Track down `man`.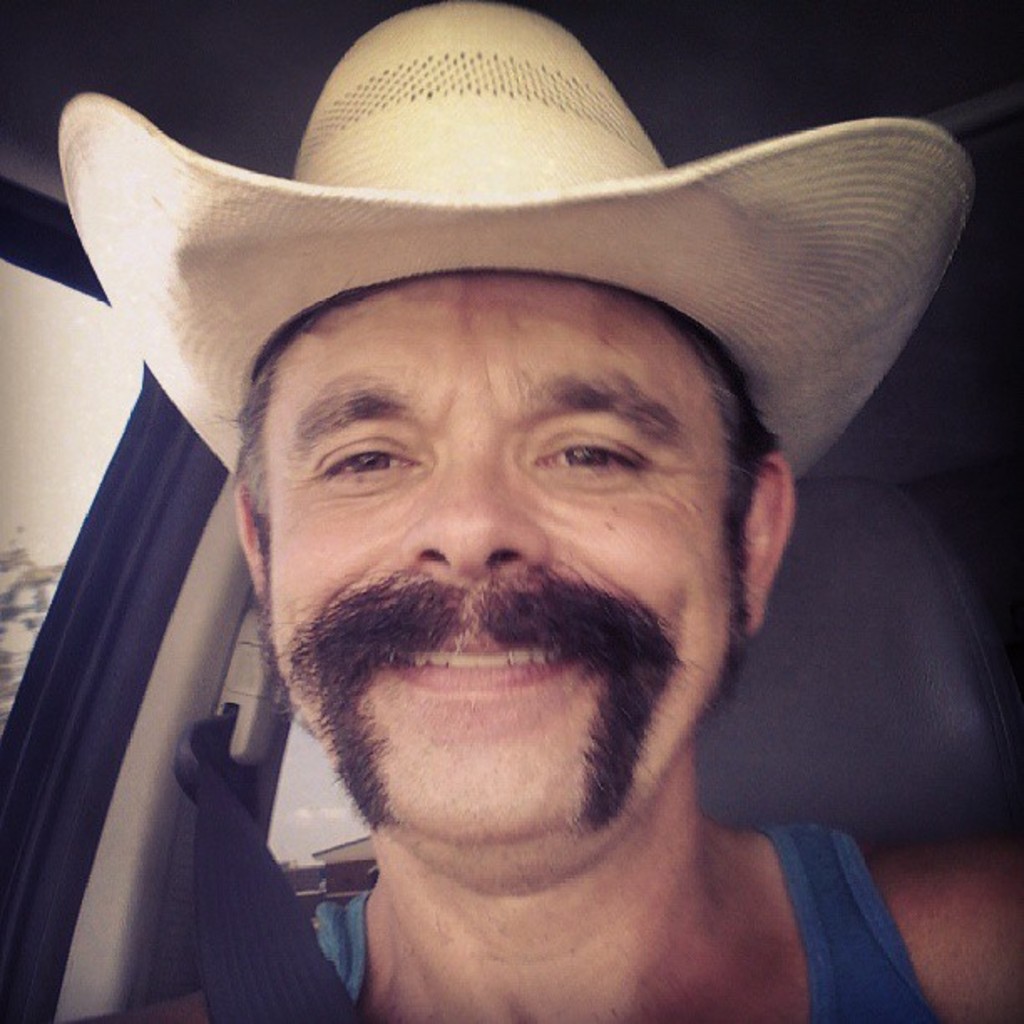
Tracked to x1=32, y1=0, x2=979, y2=1016.
